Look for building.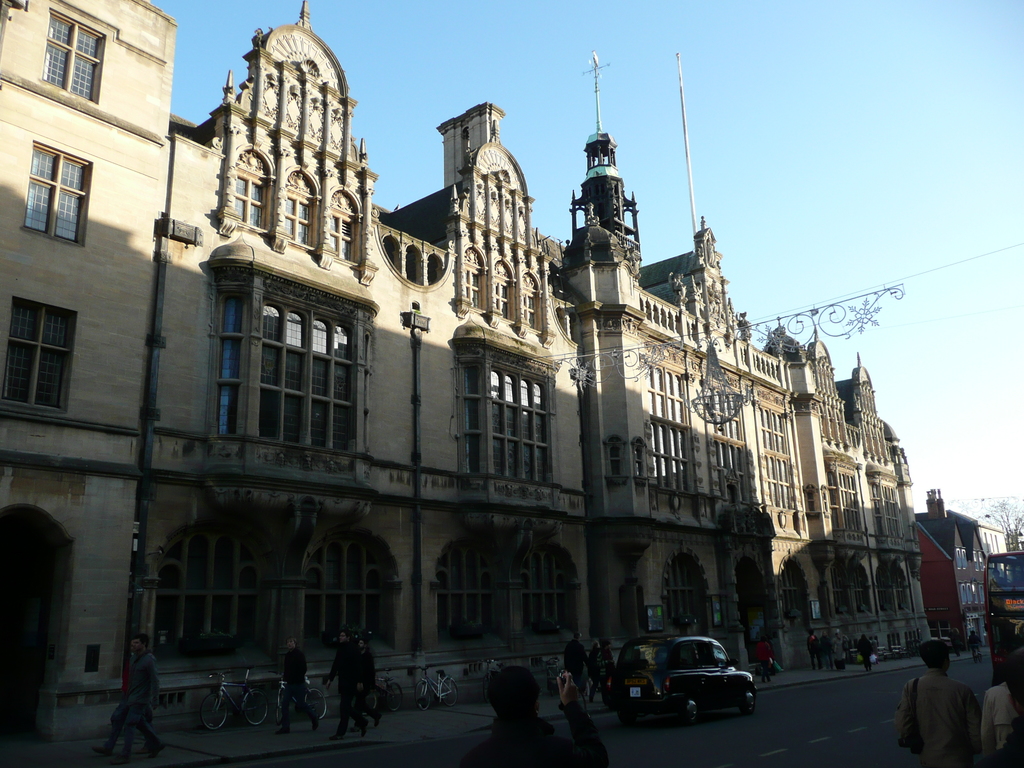
Found: bbox=(0, 0, 930, 740).
